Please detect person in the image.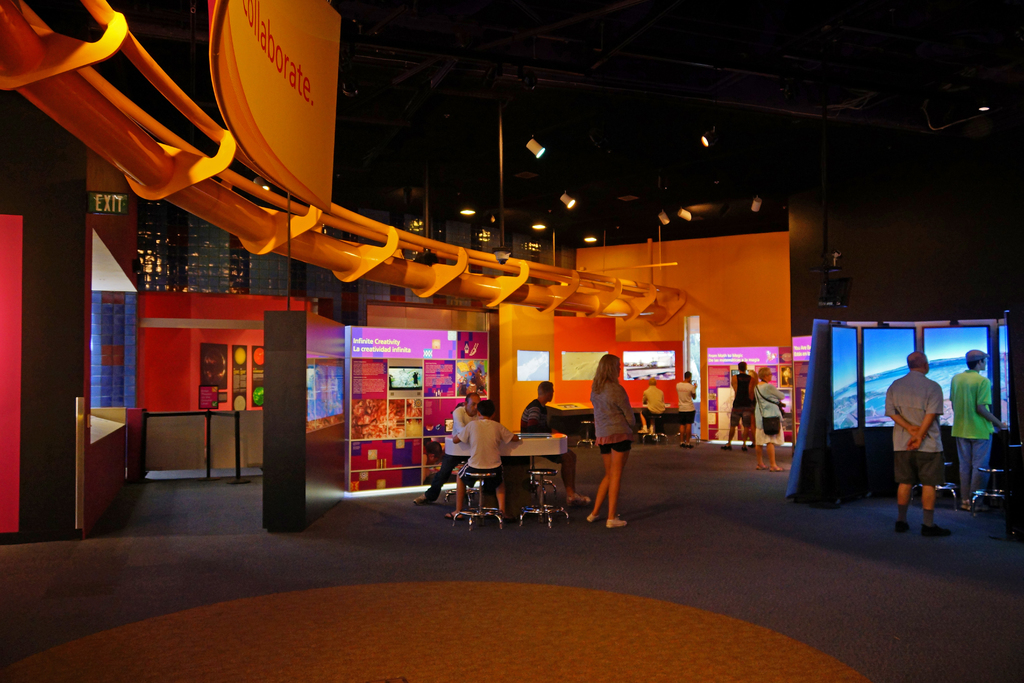
bbox=[720, 359, 755, 447].
